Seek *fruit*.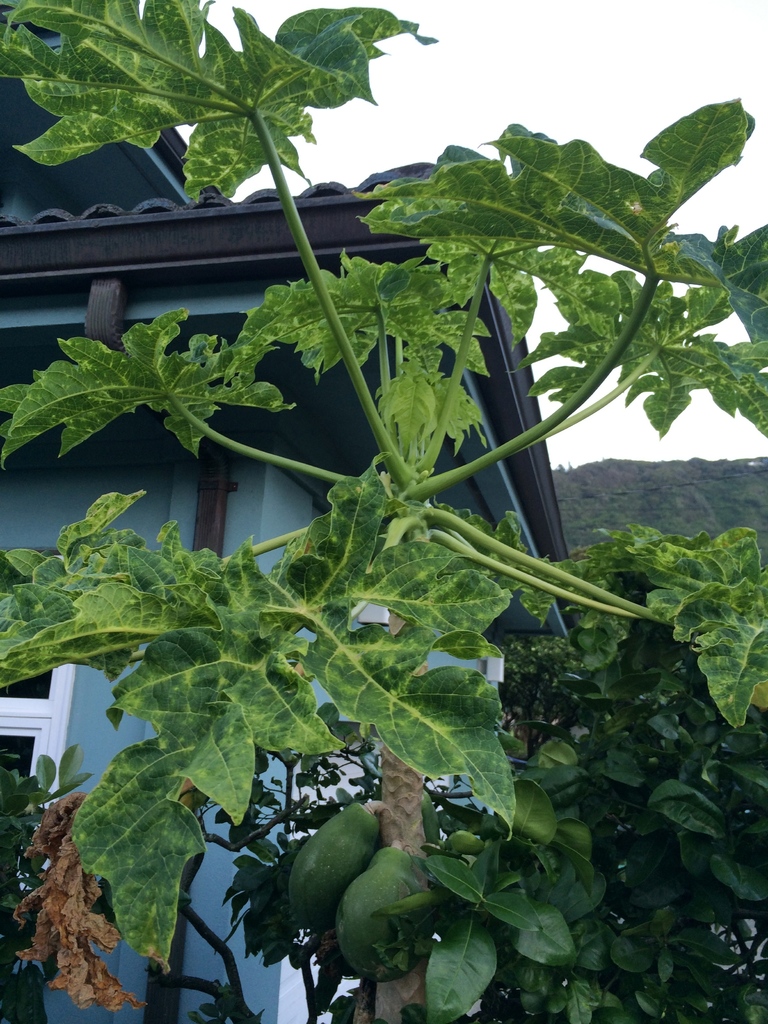
(left=345, top=844, right=450, bottom=982).
